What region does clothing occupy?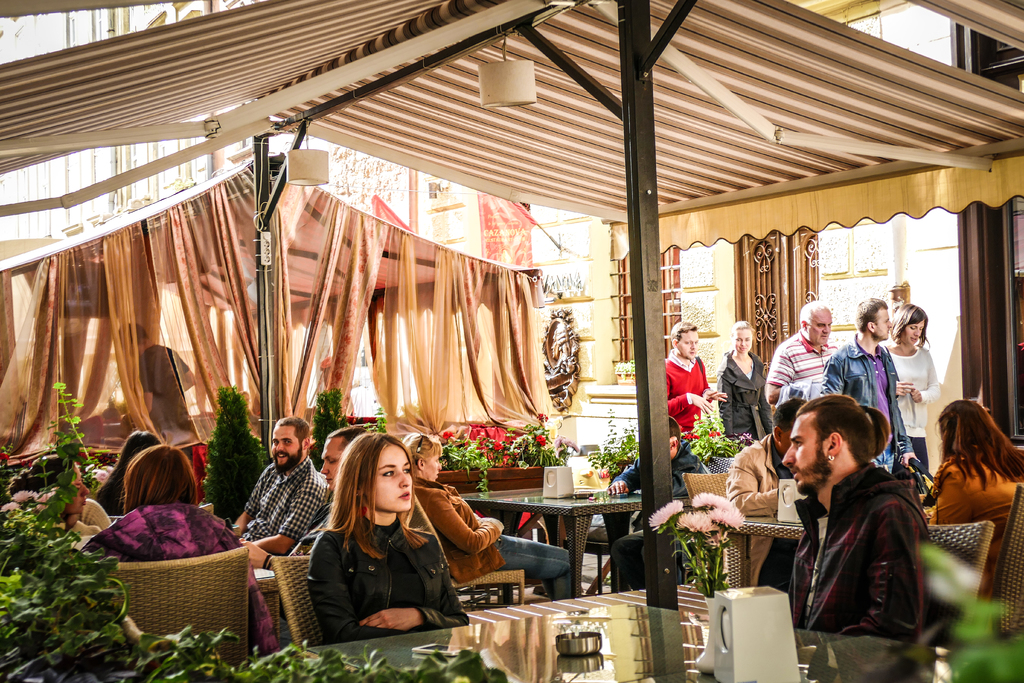
BBox(772, 331, 837, 413).
